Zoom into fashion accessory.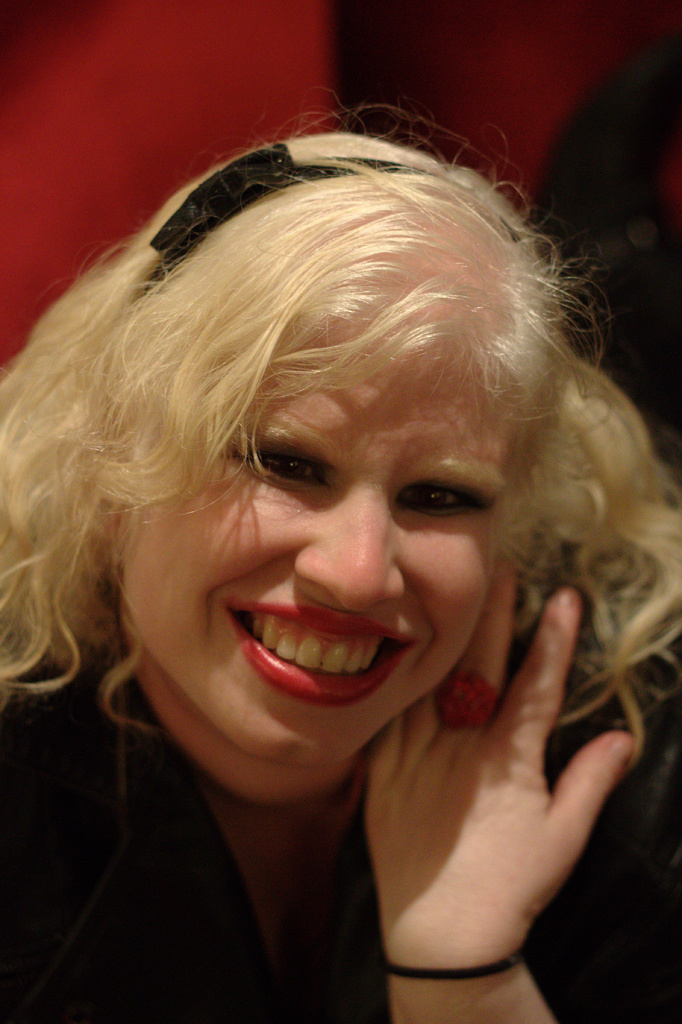
Zoom target: [140, 132, 425, 290].
